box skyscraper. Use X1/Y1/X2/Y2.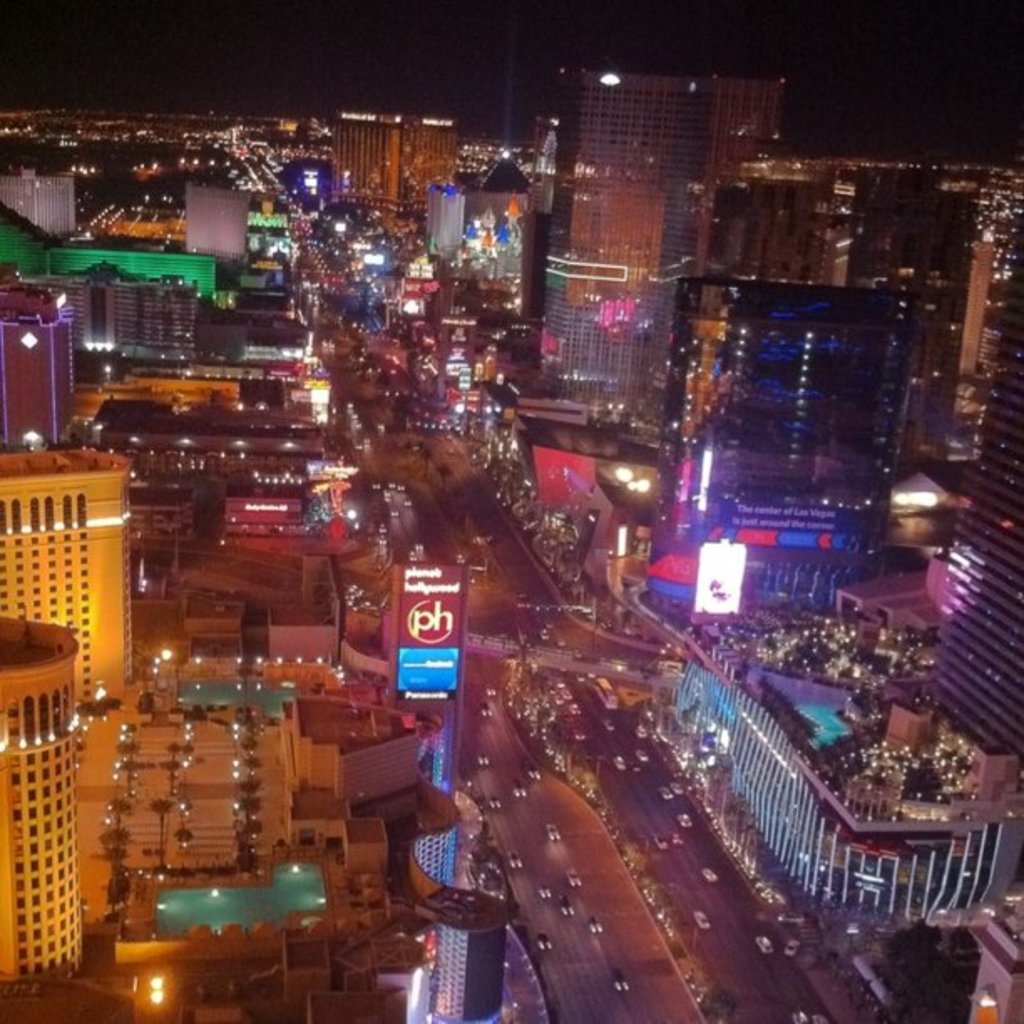
0/442/141/684.
